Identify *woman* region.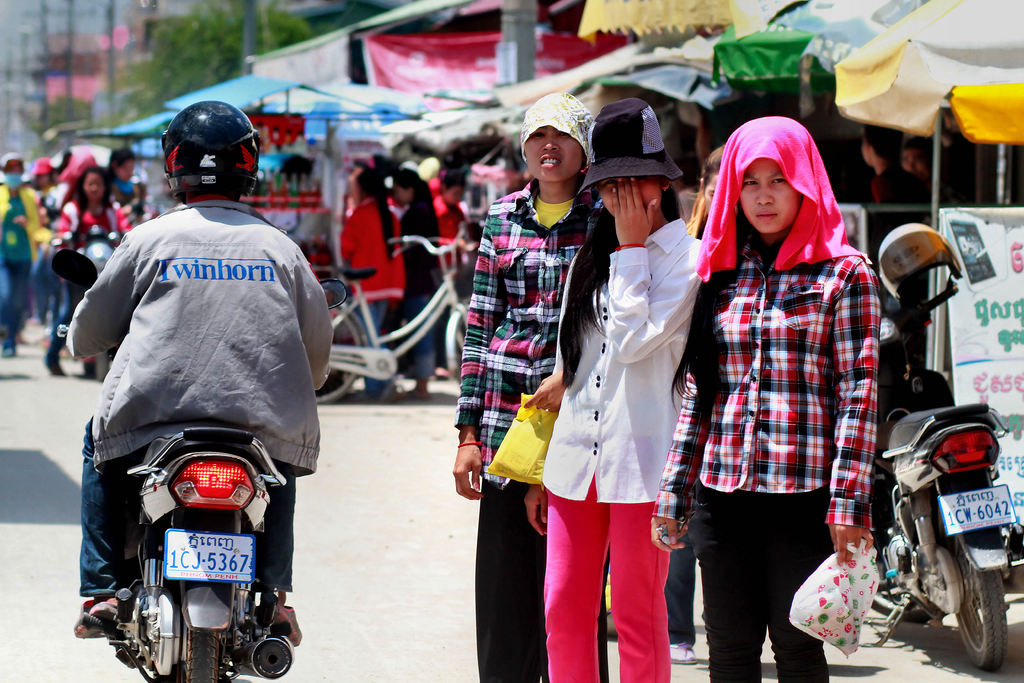
Region: left=335, top=168, right=405, bottom=404.
